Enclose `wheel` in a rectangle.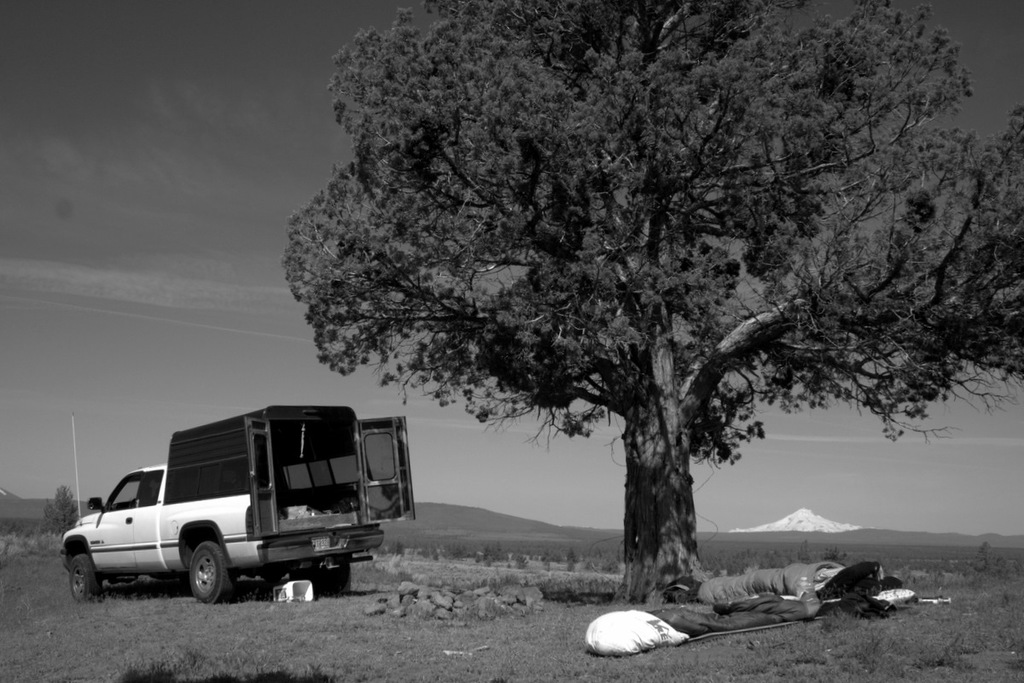
x1=67 y1=551 x2=102 y2=606.
